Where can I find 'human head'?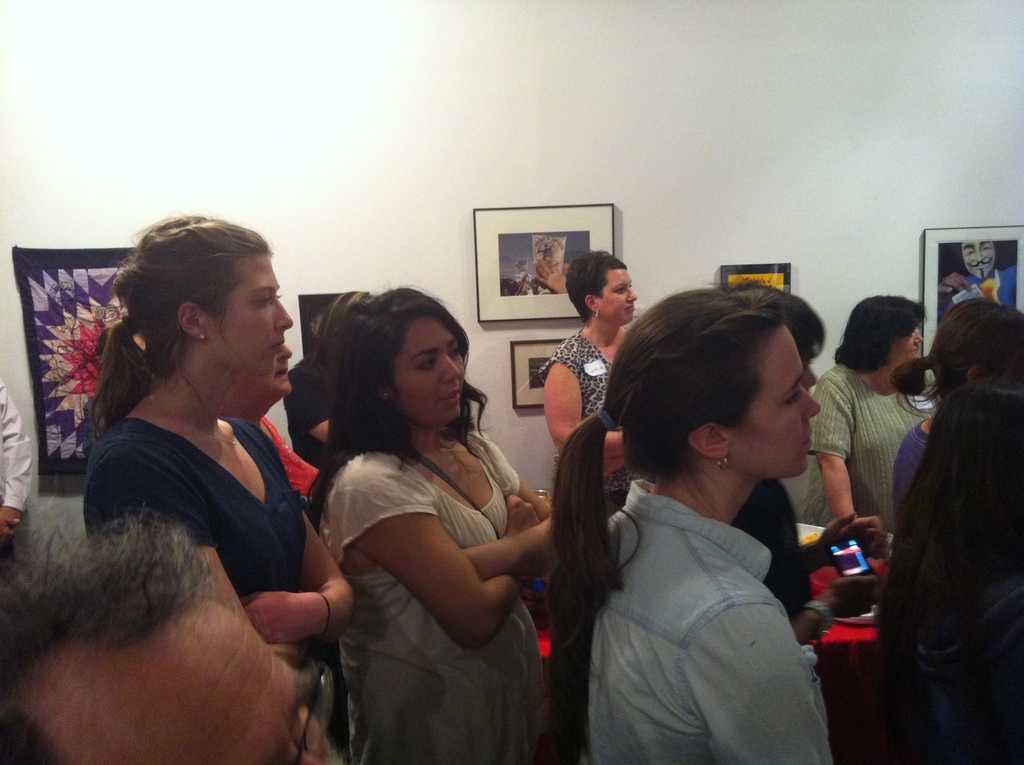
You can find it at (left=925, top=298, right=1023, bottom=403).
